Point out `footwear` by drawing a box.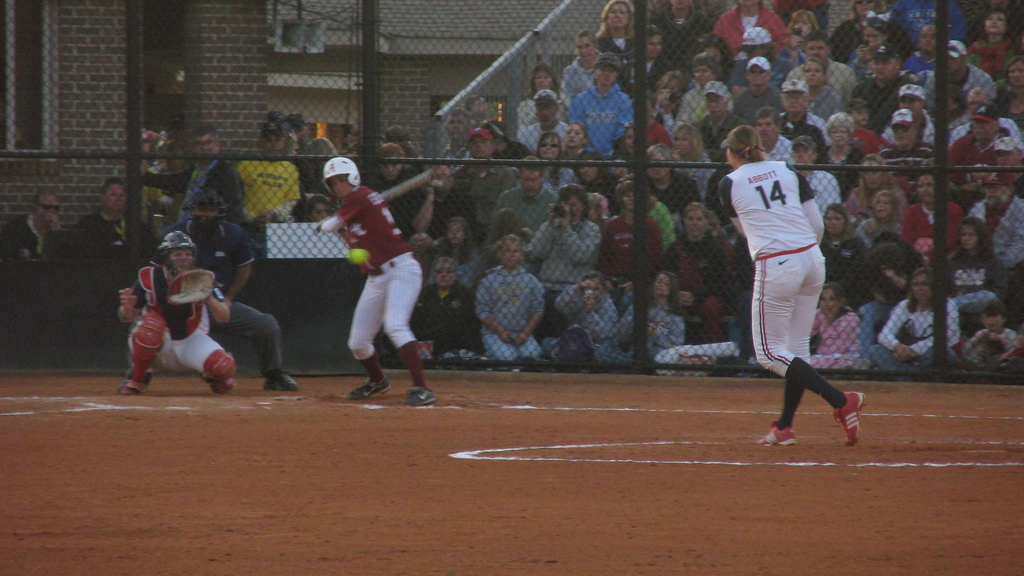
rect(757, 419, 801, 448).
